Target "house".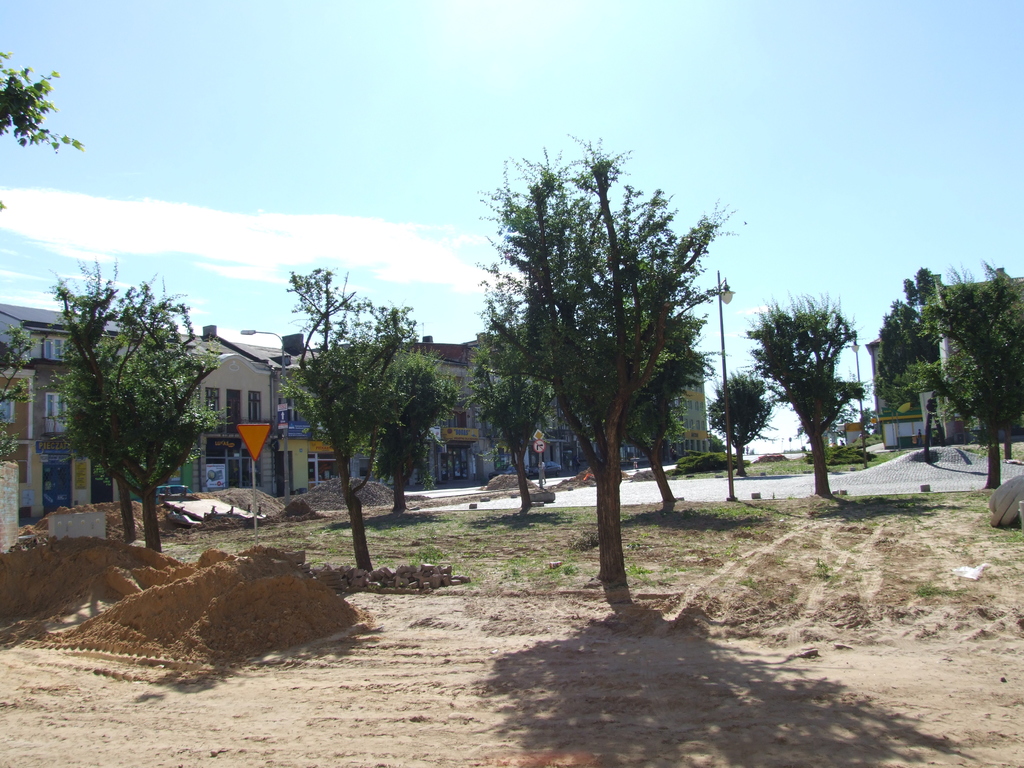
Target region: [left=499, top=310, right=716, bottom=470].
